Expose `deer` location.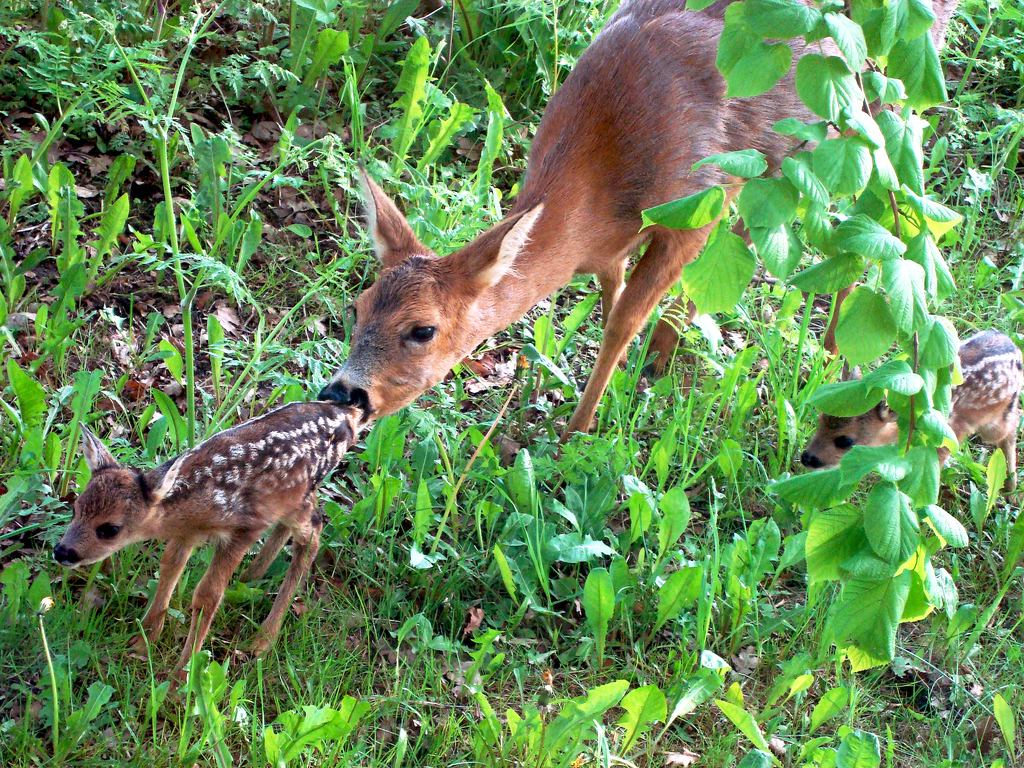
Exposed at rect(301, 0, 887, 457).
